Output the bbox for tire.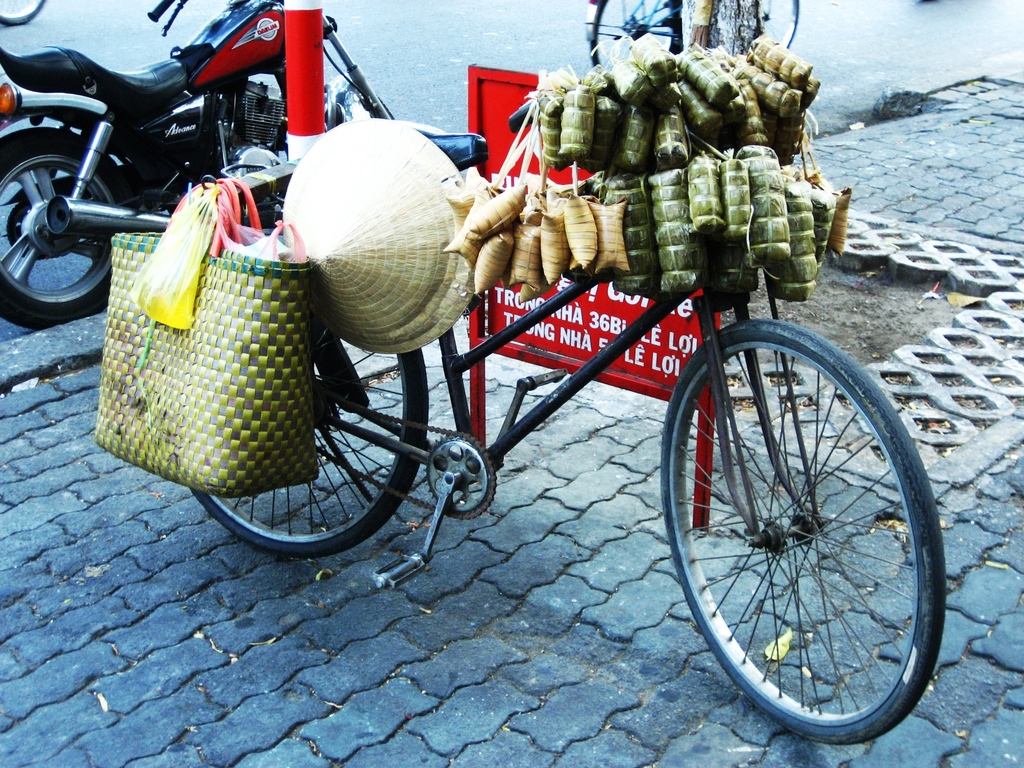
0:127:132:328.
